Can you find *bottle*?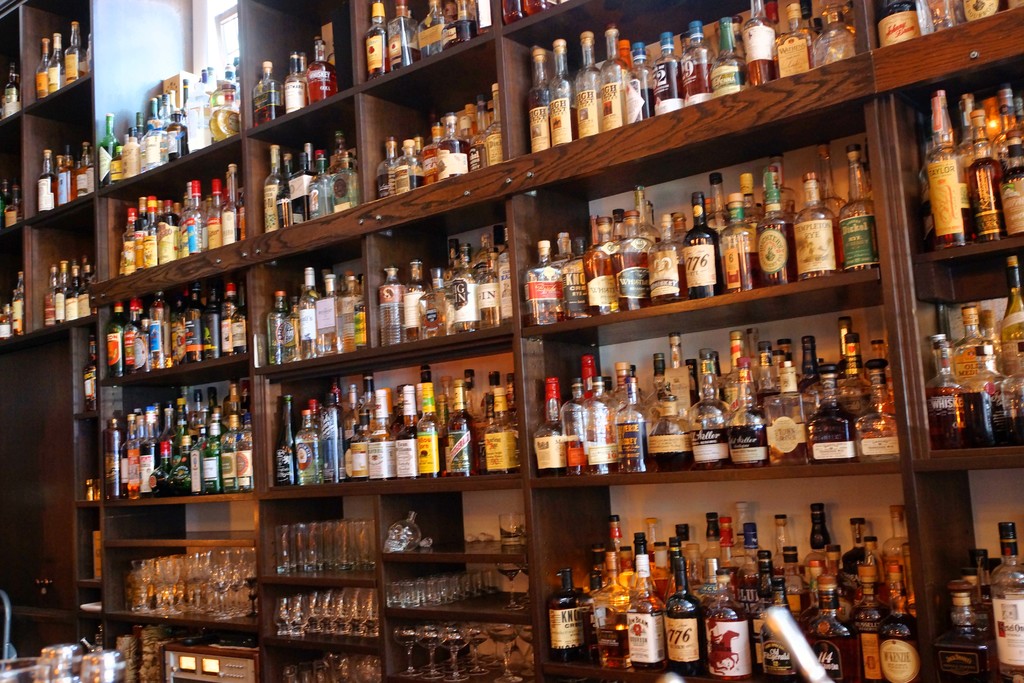
Yes, bounding box: locate(0, 174, 12, 230).
